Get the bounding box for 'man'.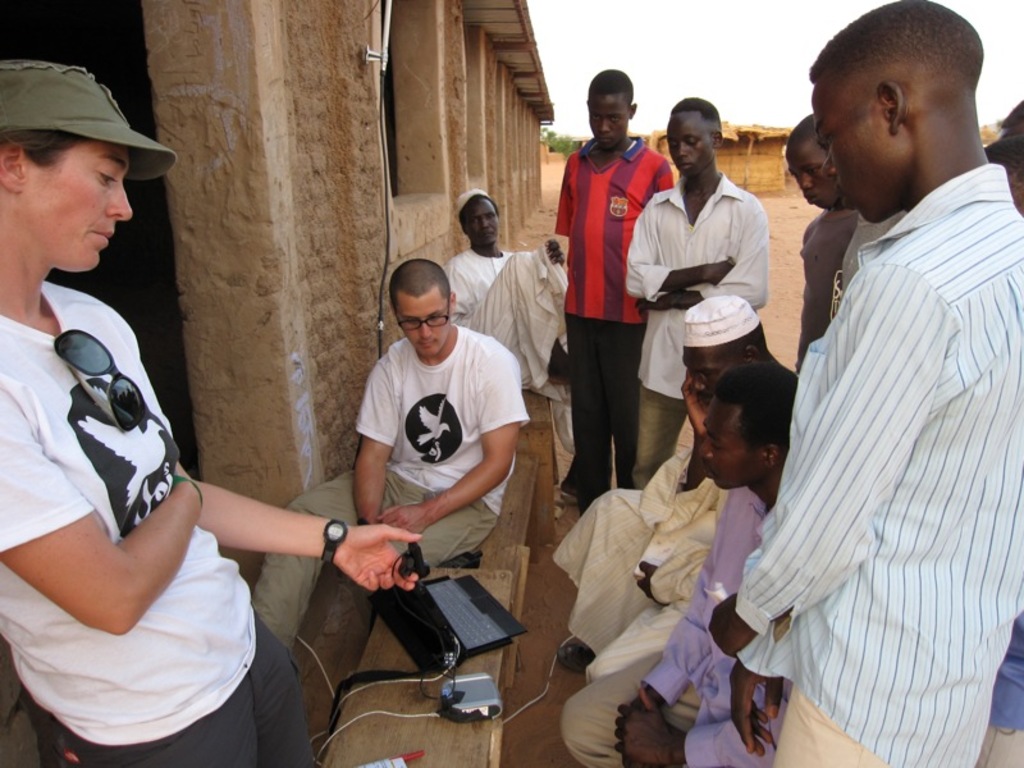
558, 356, 810, 767.
